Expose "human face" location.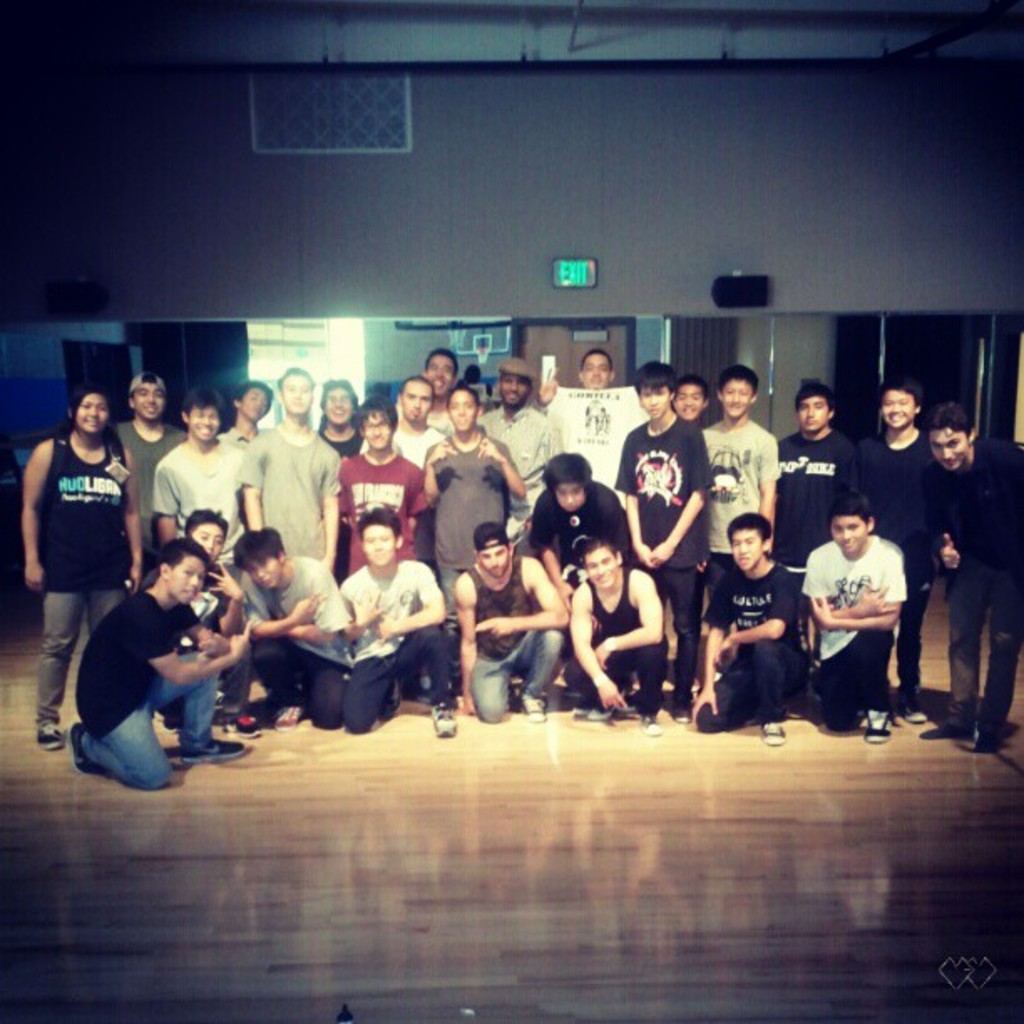
Exposed at bbox=[253, 556, 283, 589].
